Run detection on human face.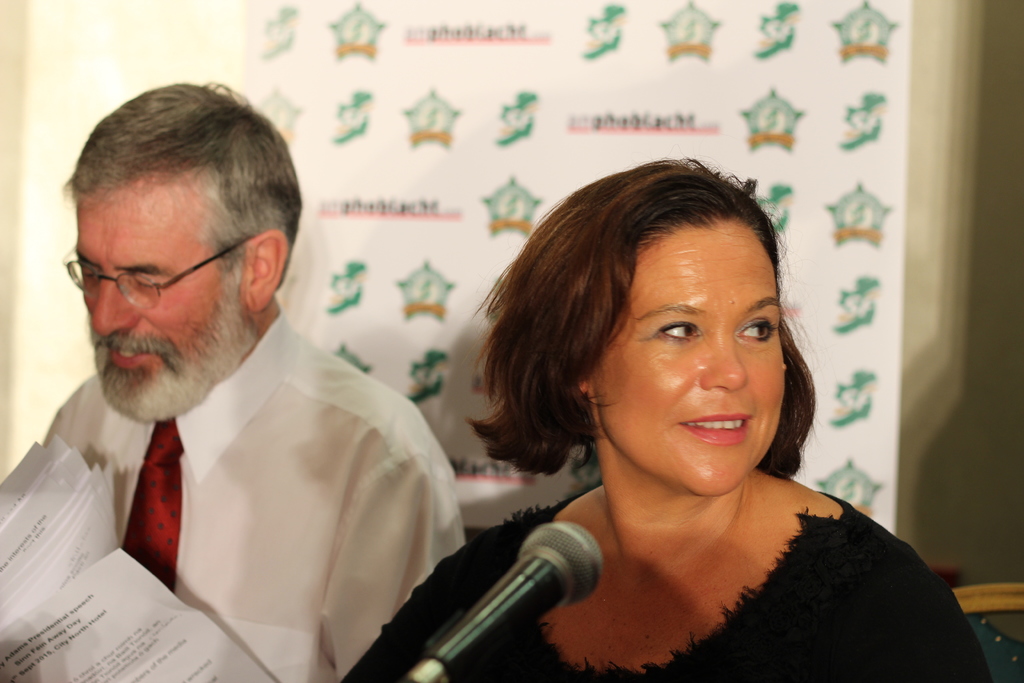
Result: 81, 194, 244, 402.
